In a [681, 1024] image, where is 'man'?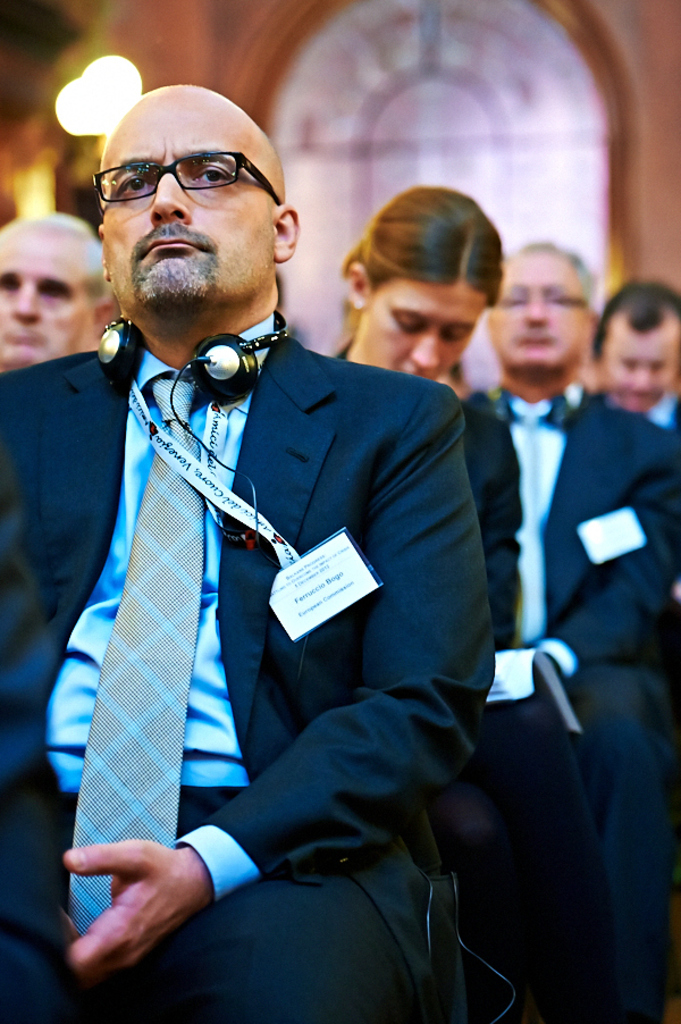
0,84,487,1023.
